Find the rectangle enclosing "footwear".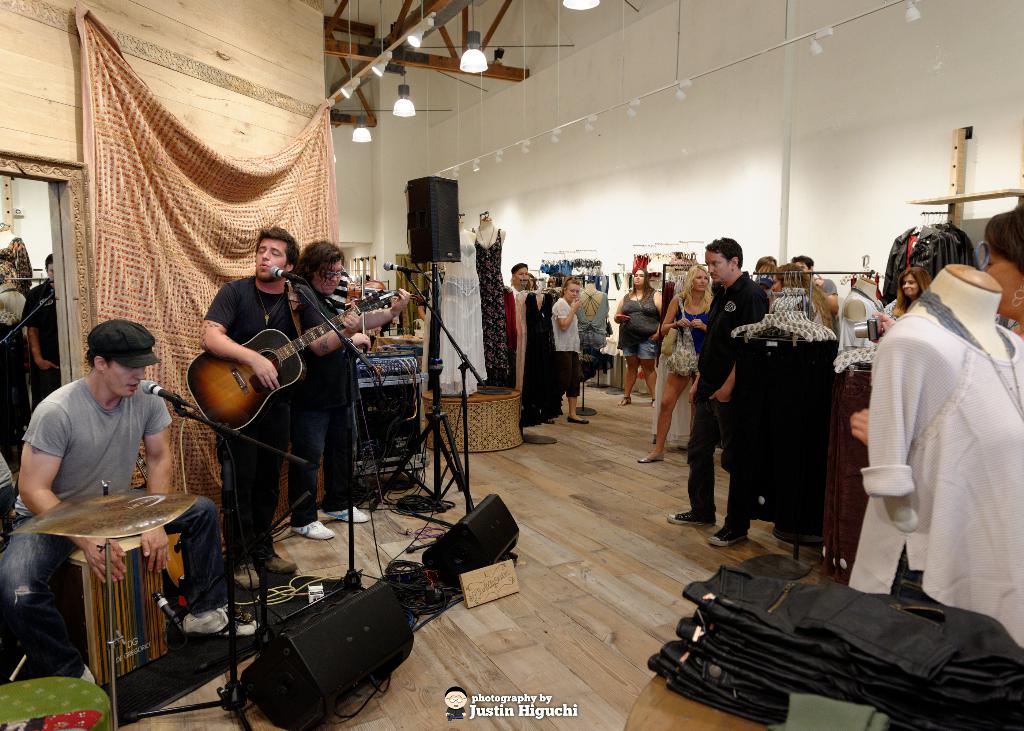
bbox(667, 508, 717, 525).
